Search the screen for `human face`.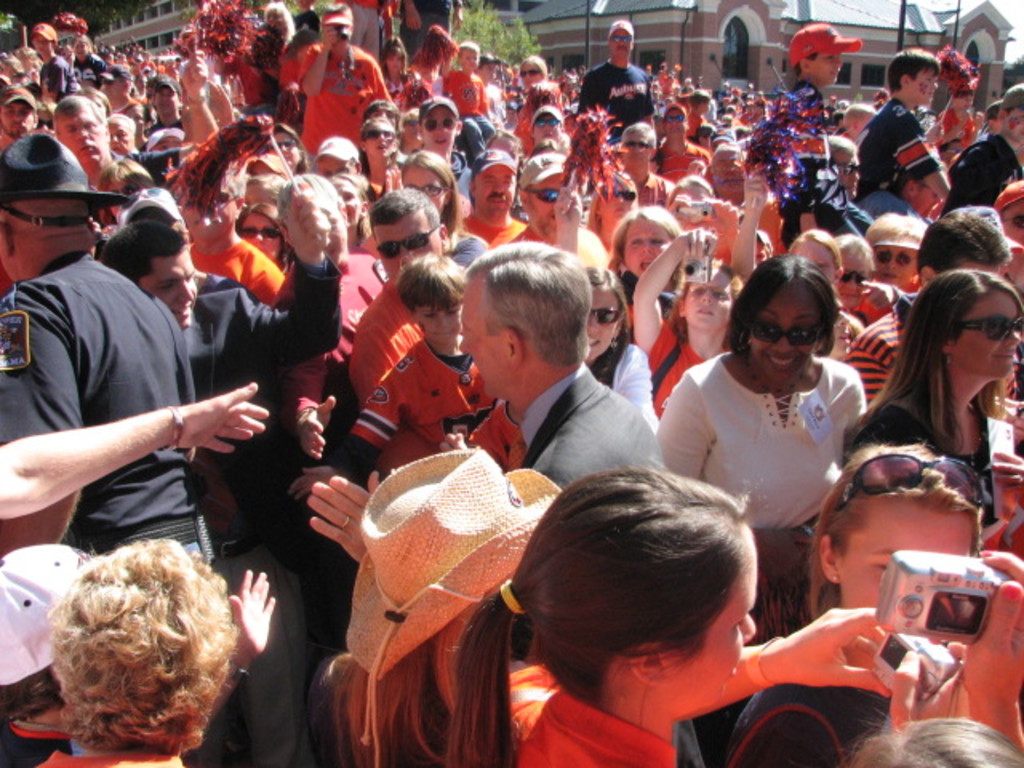
Found at BBox(870, 248, 920, 283).
